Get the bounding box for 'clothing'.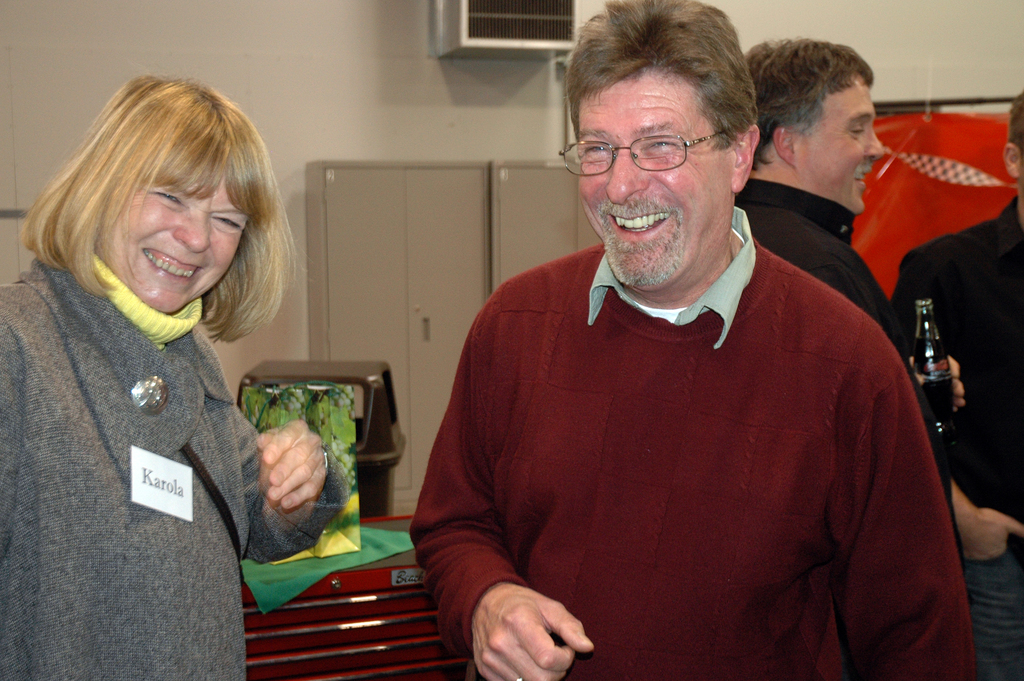
locate(897, 193, 1023, 680).
